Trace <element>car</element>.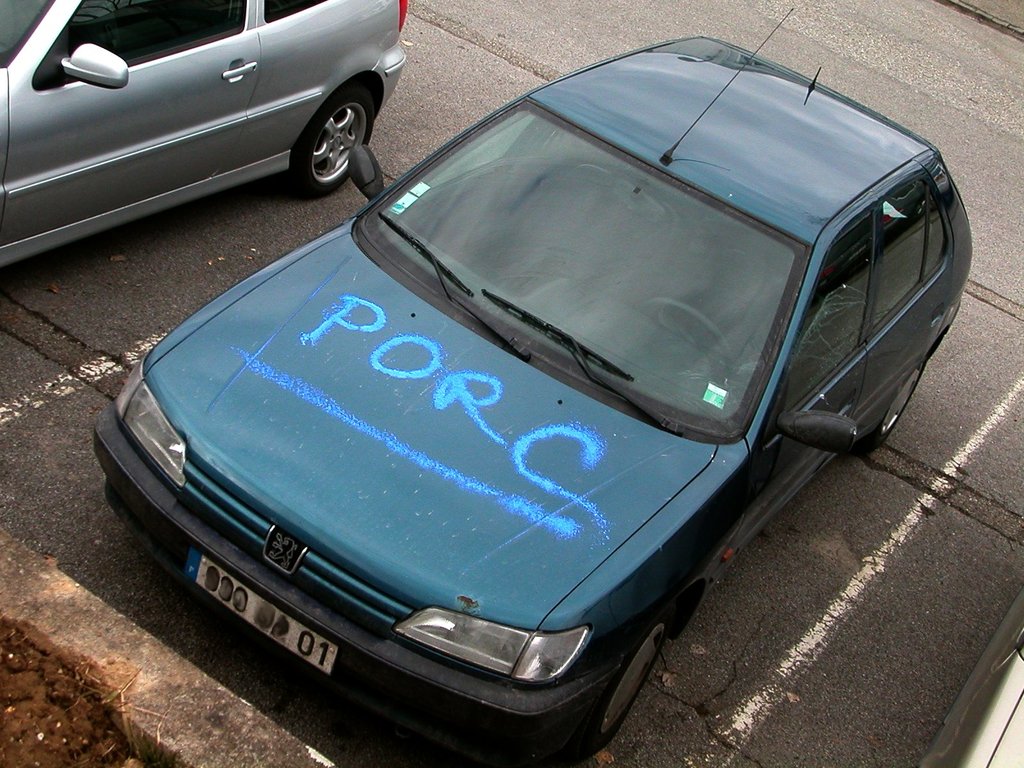
Traced to x1=90 y1=35 x2=975 y2=764.
